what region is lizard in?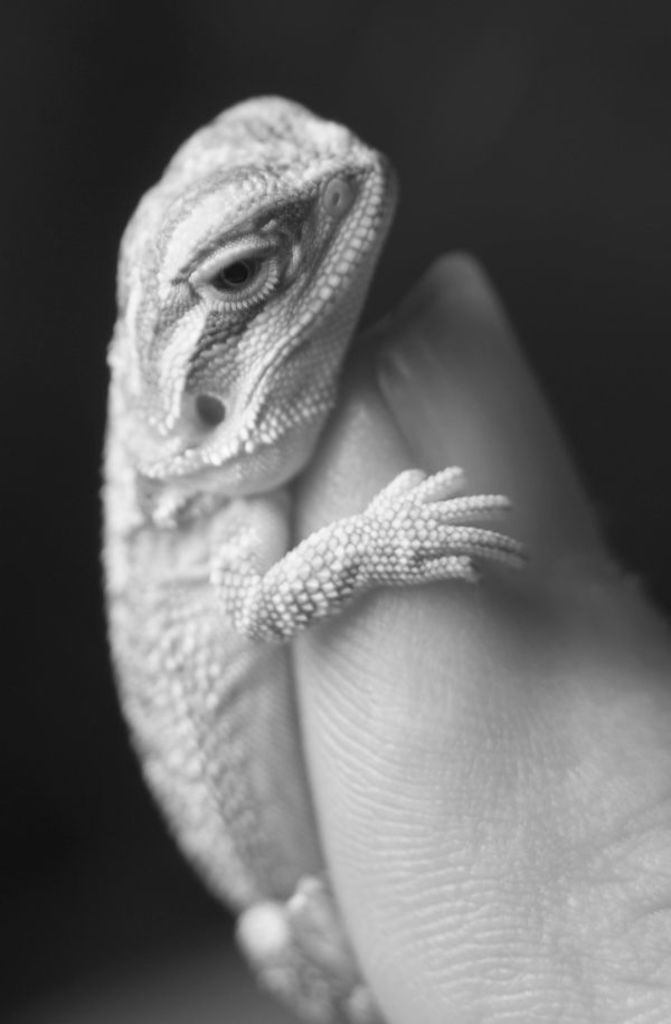
bbox(68, 83, 552, 973).
